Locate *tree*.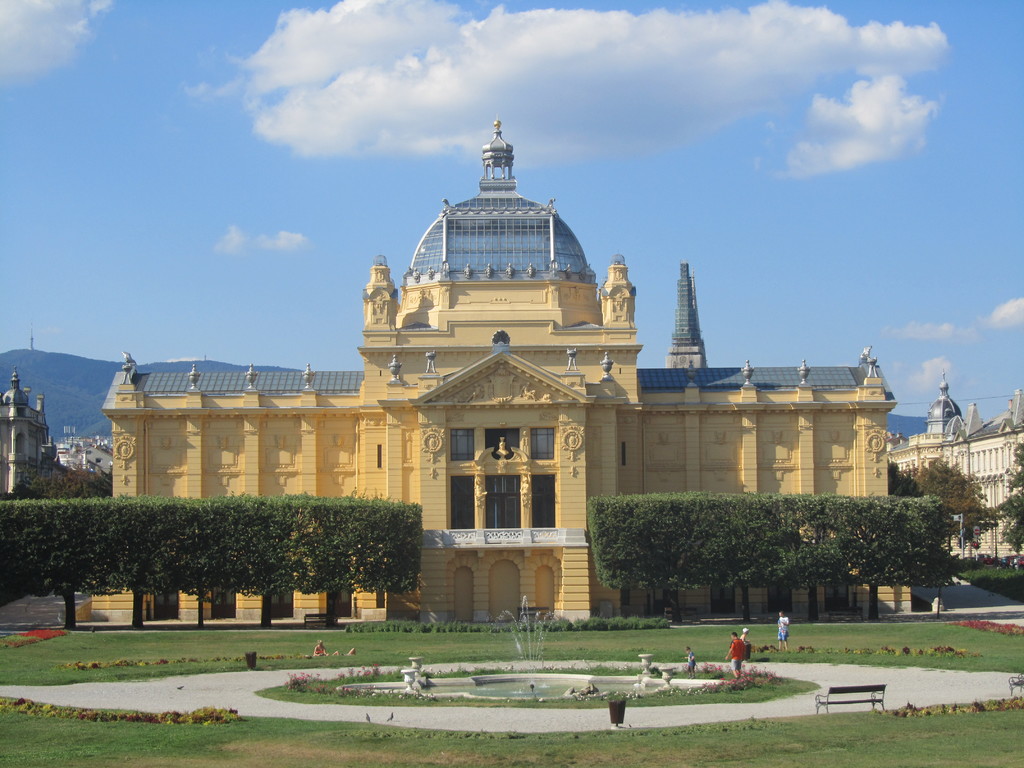
Bounding box: box(893, 452, 996, 554).
